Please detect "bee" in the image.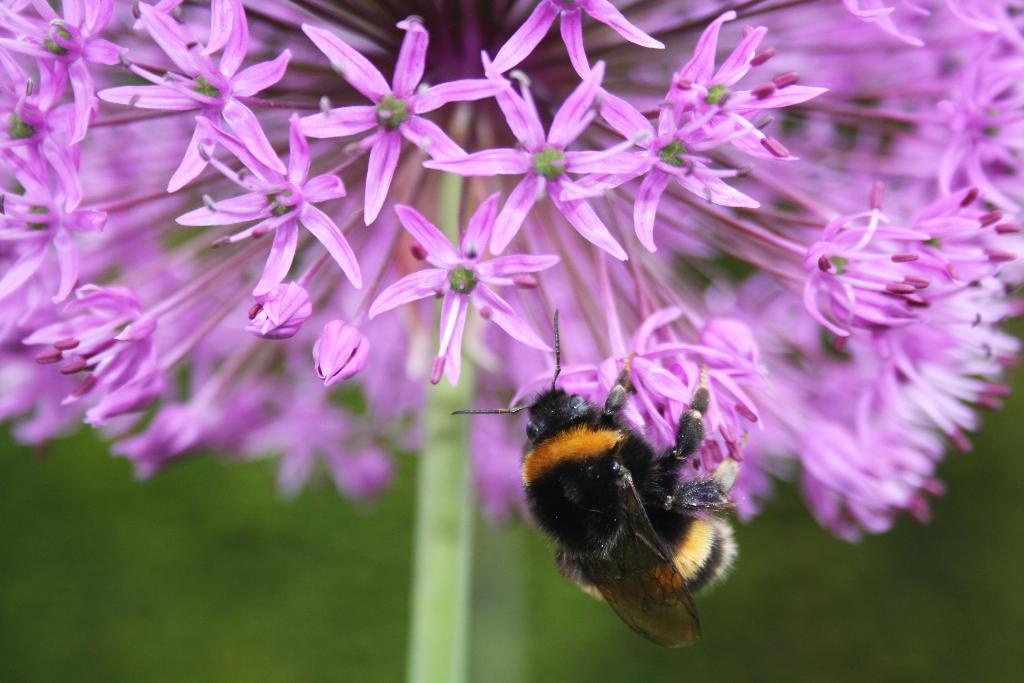
[468, 368, 772, 648].
